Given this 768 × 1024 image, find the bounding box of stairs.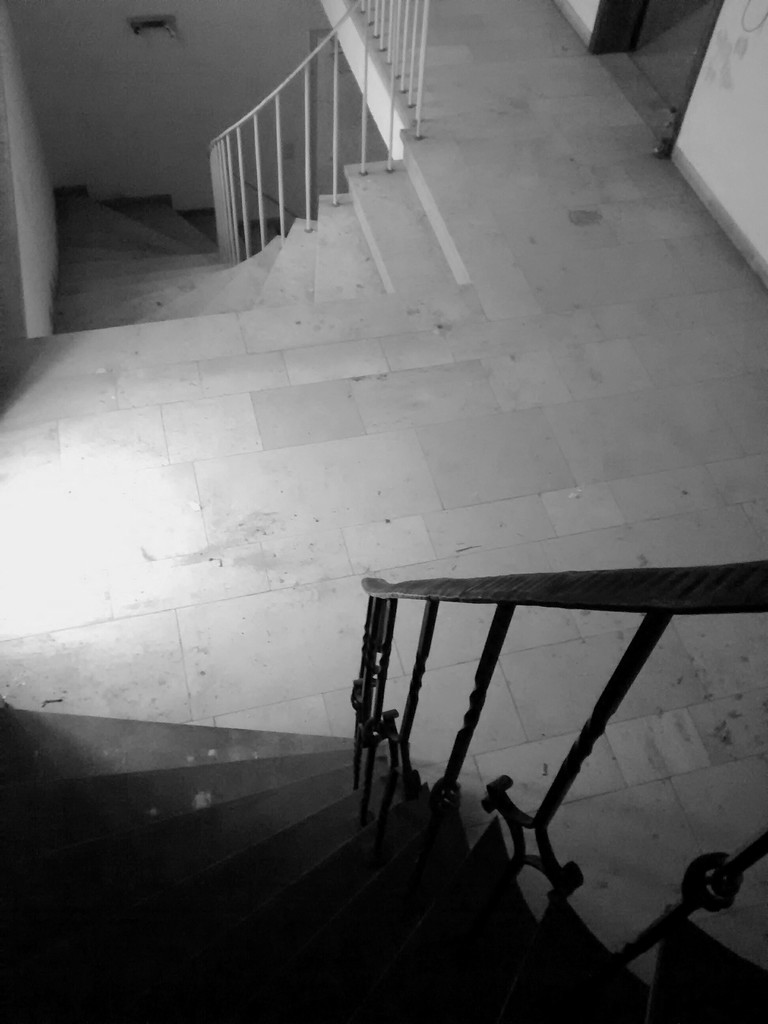
<box>52,148,475,332</box>.
